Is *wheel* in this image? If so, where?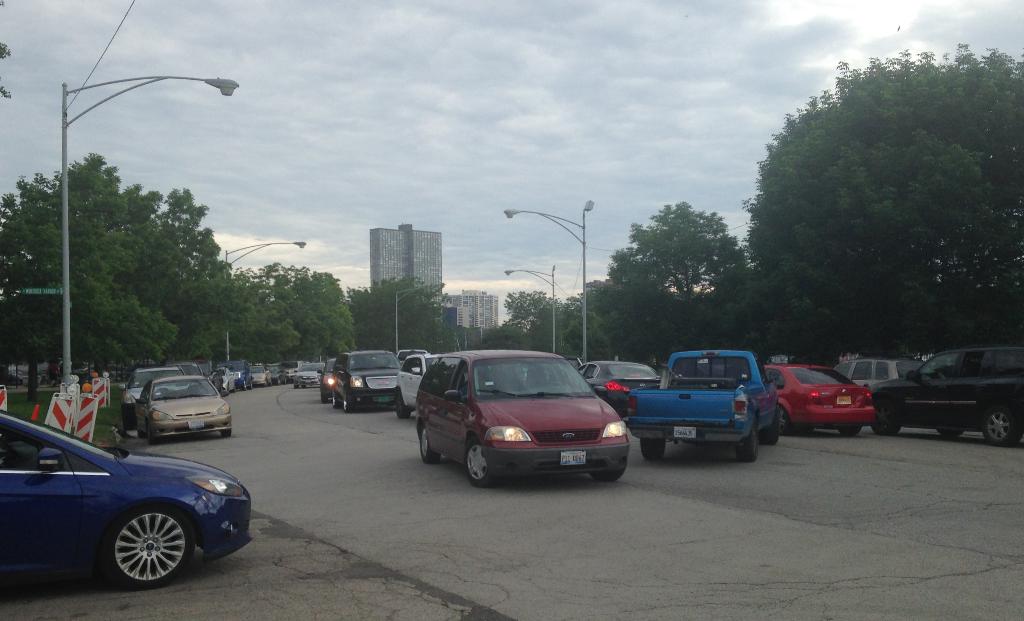
Yes, at Rect(148, 427, 155, 442).
